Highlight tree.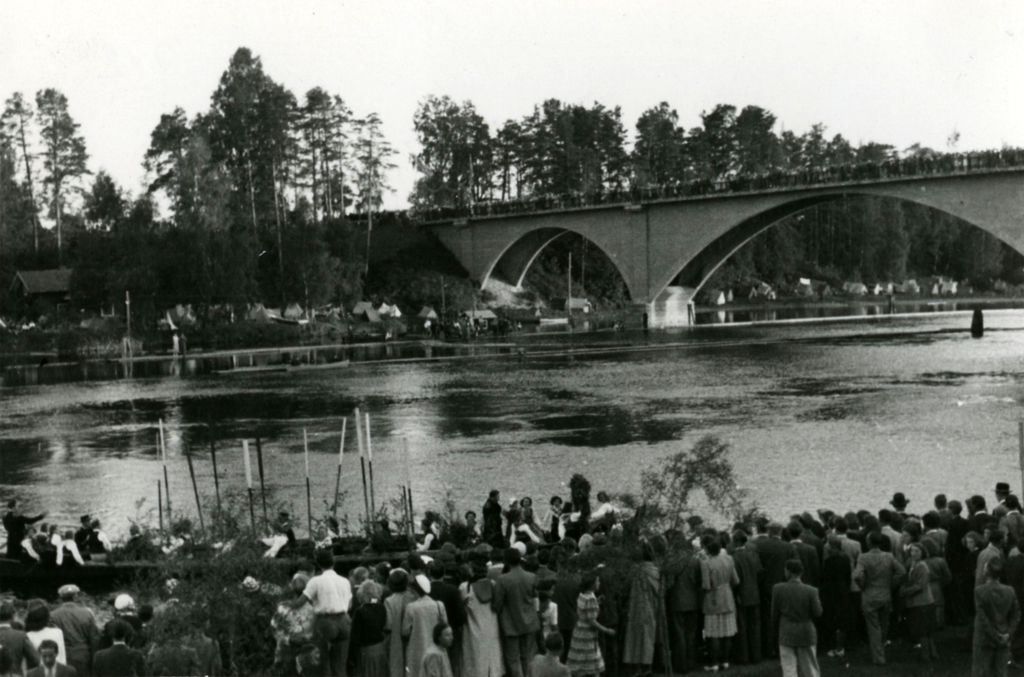
Highlighted region: {"left": 404, "top": 97, "right": 512, "bottom": 211}.
